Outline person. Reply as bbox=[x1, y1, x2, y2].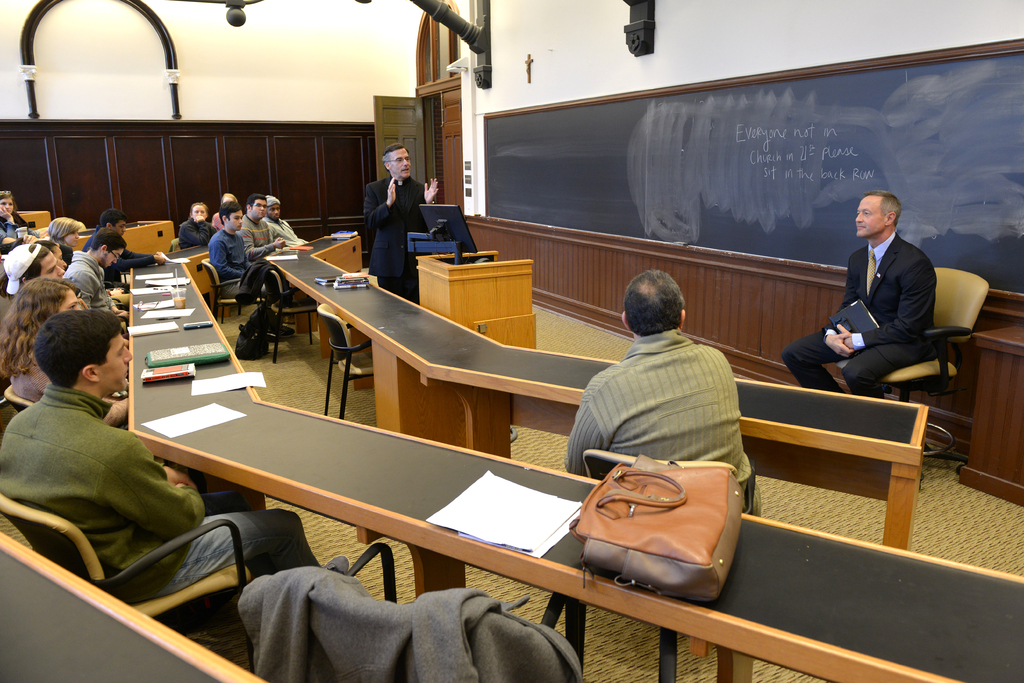
bbox=[780, 192, 939, 399].
